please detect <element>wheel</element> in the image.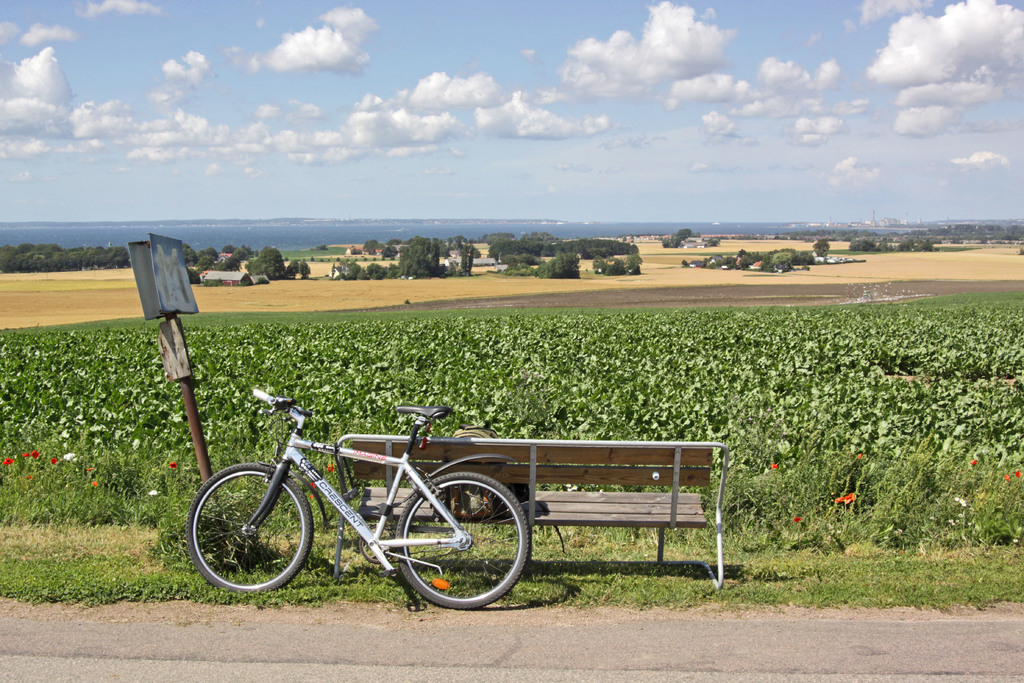
[188,465,324,595].
